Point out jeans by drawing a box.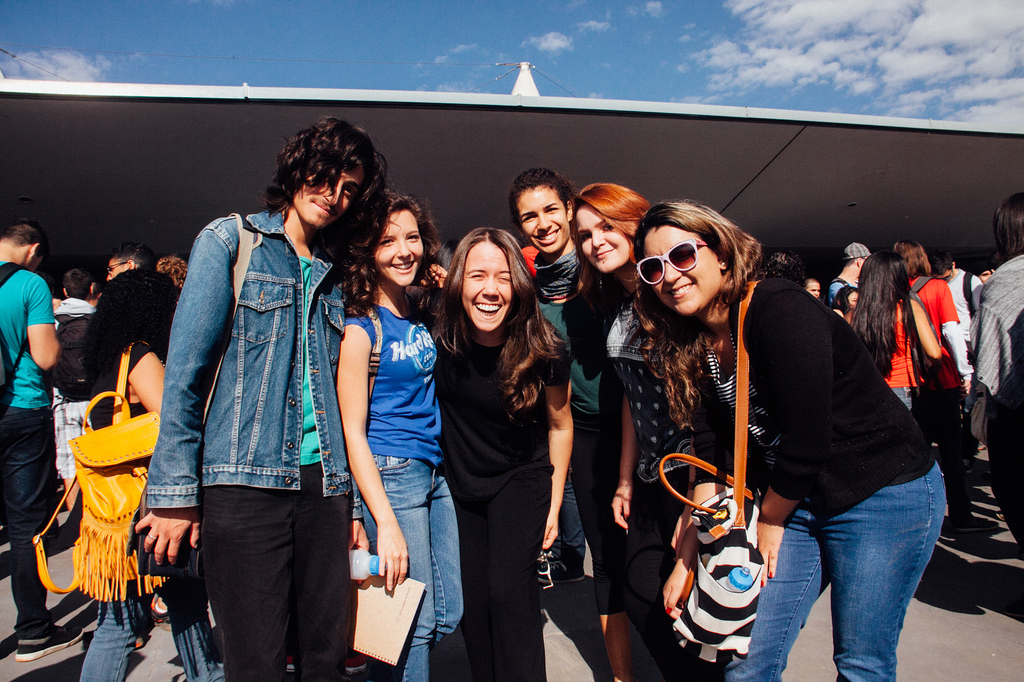
(left=358, top=455, right=458, bottom=681).
